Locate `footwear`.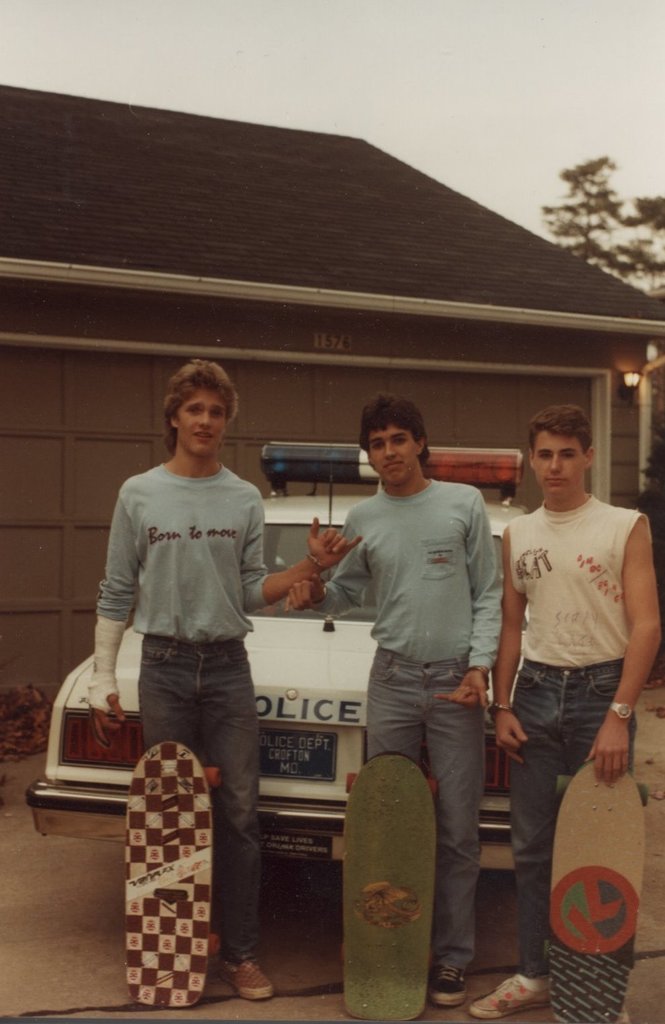
Bounding box: detection(473, 978, 546, 1013).
